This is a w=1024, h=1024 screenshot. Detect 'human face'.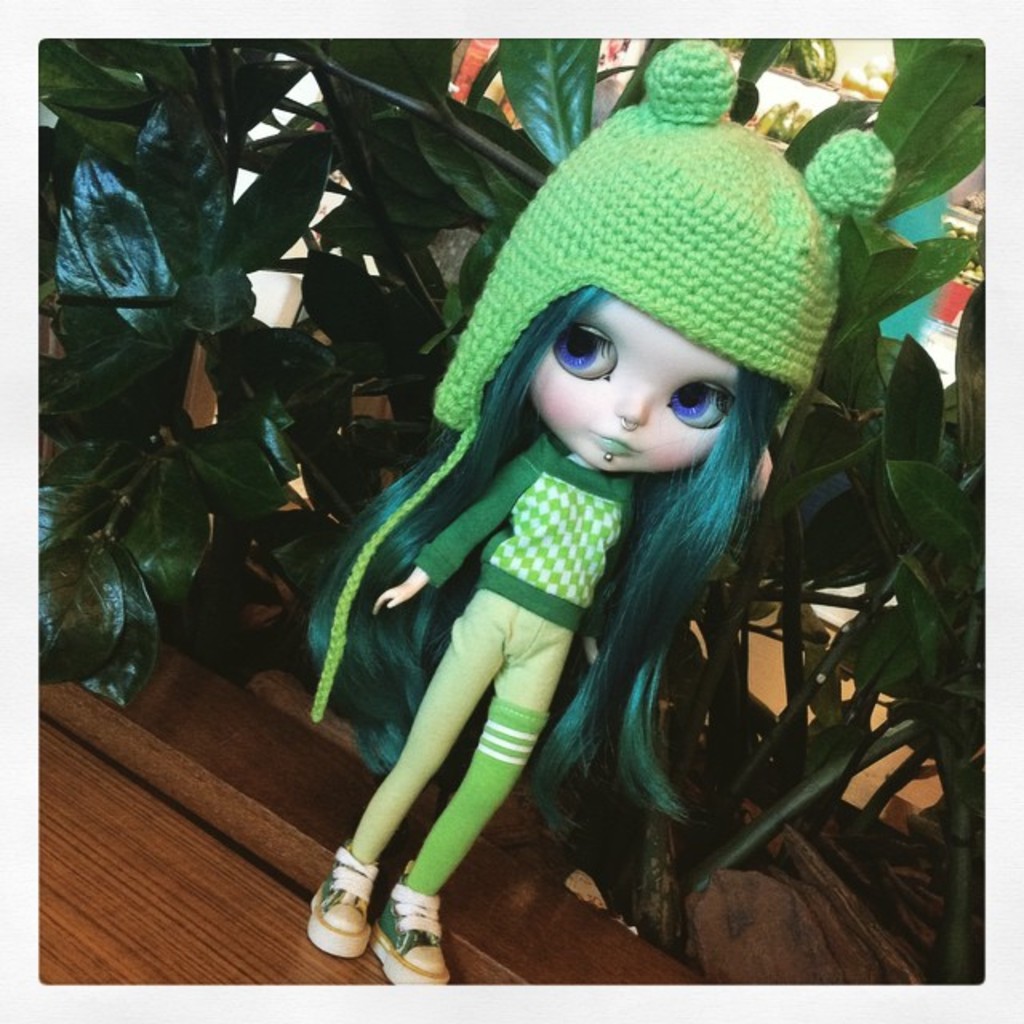
box=[534, 336, 744, 475].
